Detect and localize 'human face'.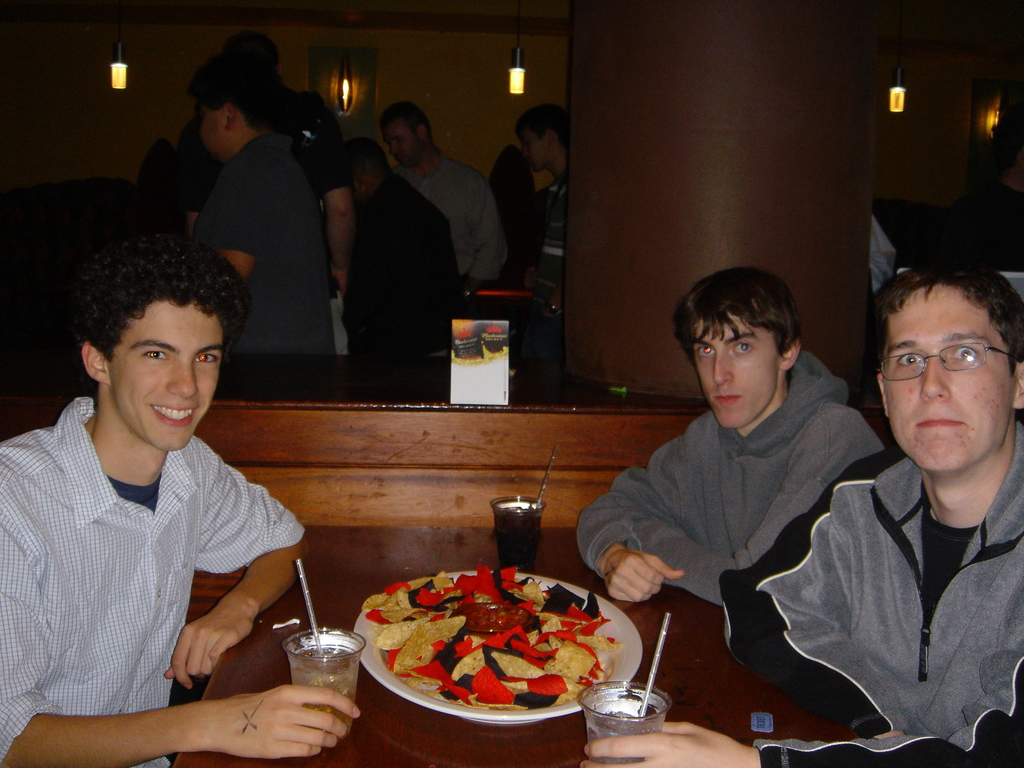
Localized at 388, 121, 417, 170.
